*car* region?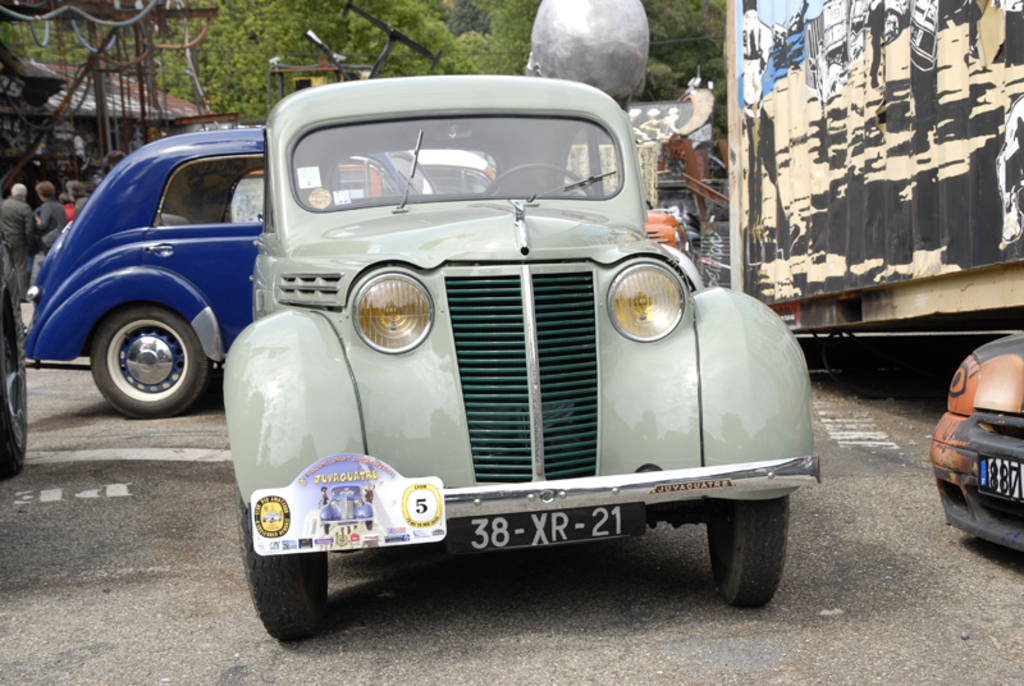
bbox=[0, 228, 22, 479]
